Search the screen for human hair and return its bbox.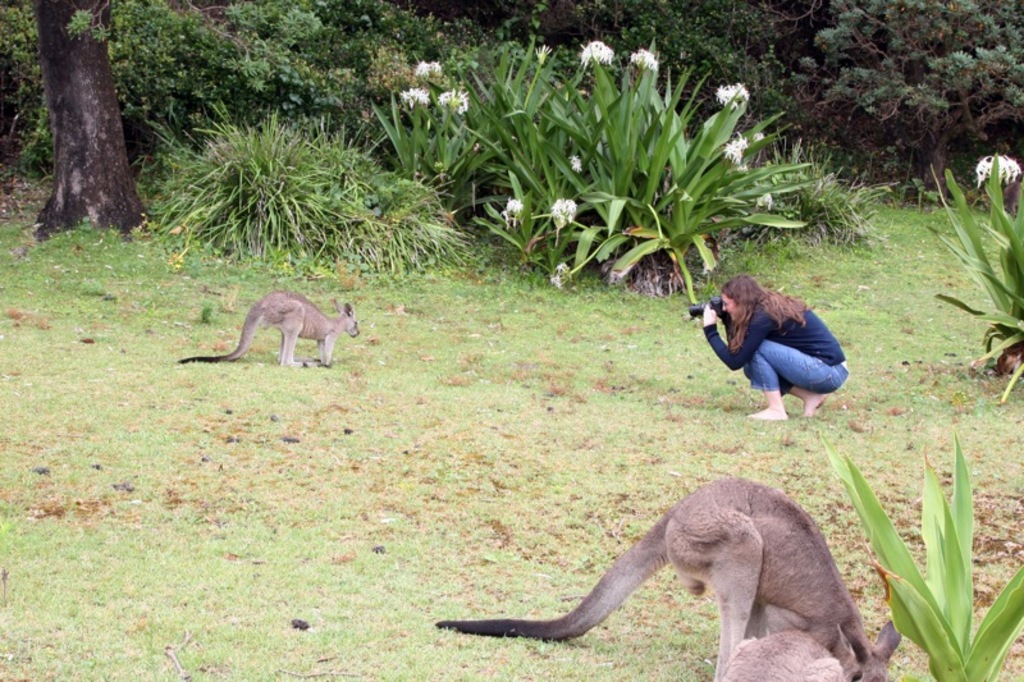
Found: bbox=[714, 270, 813, 353].
